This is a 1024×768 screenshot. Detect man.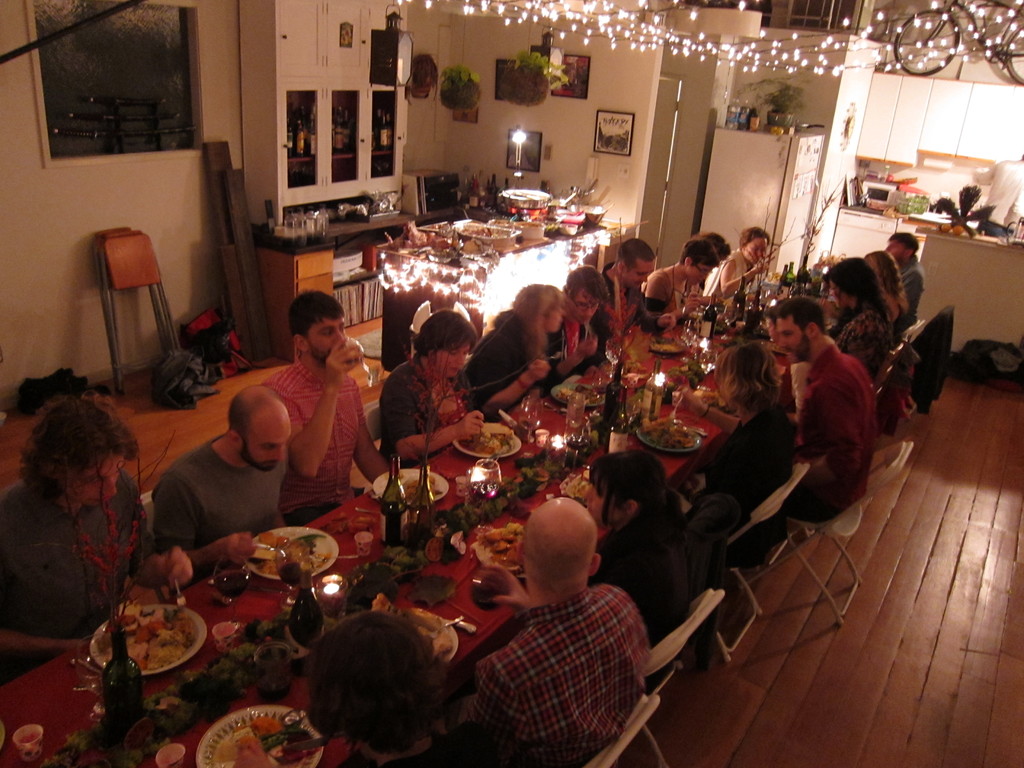
<region>888, 230, 927, 326</region>.
